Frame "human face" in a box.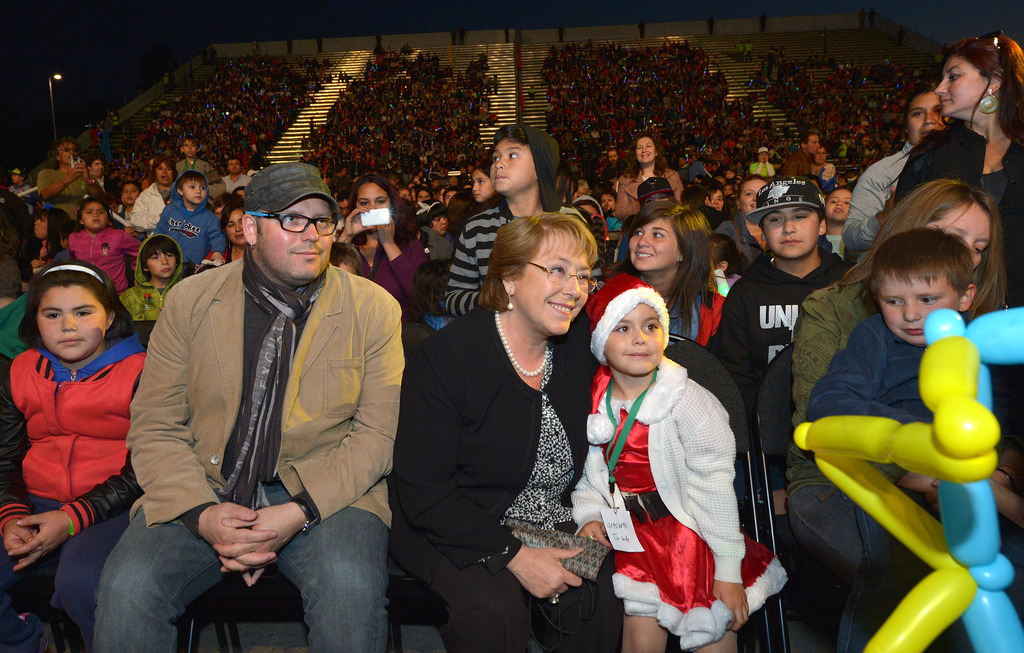
bbox=(89, 159, 105, 177).
